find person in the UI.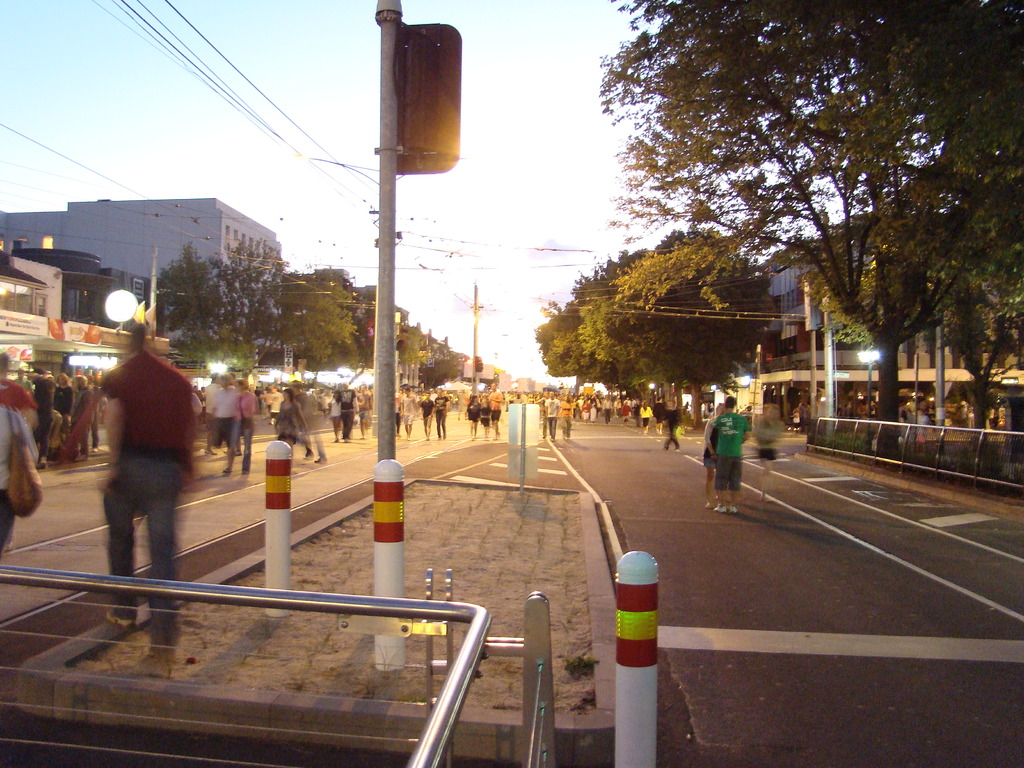
UI element at x1=0, y1=405, x2=40, y2=550.
